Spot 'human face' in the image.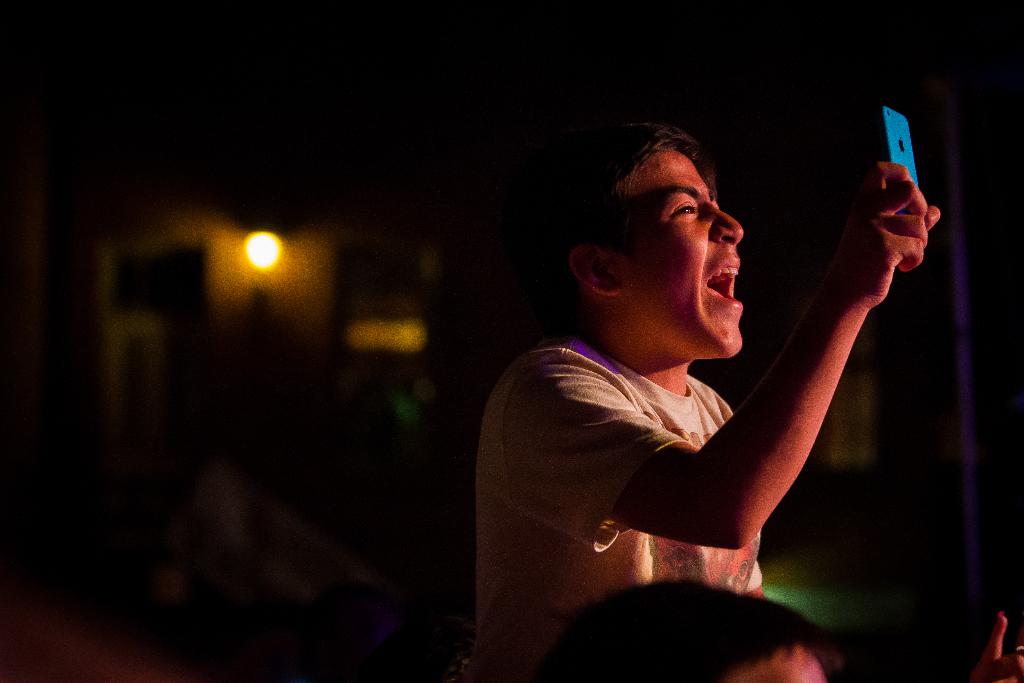
'human face' found at 602 145 746 361.
